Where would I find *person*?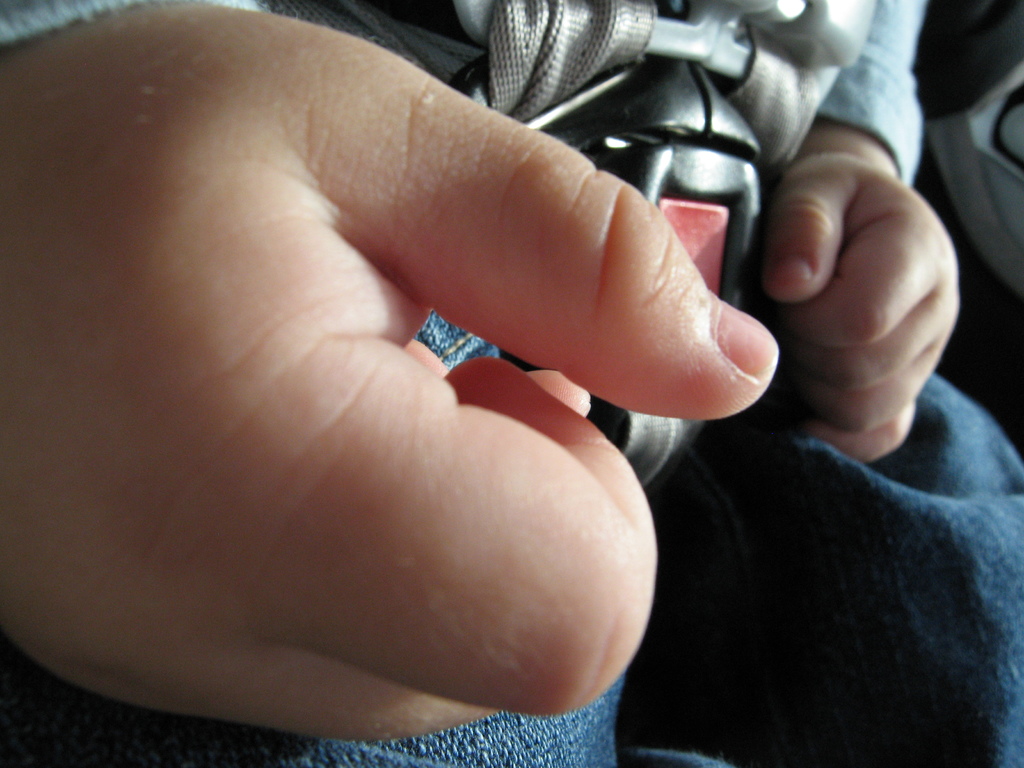
At [0, 0, 1023, 767].
